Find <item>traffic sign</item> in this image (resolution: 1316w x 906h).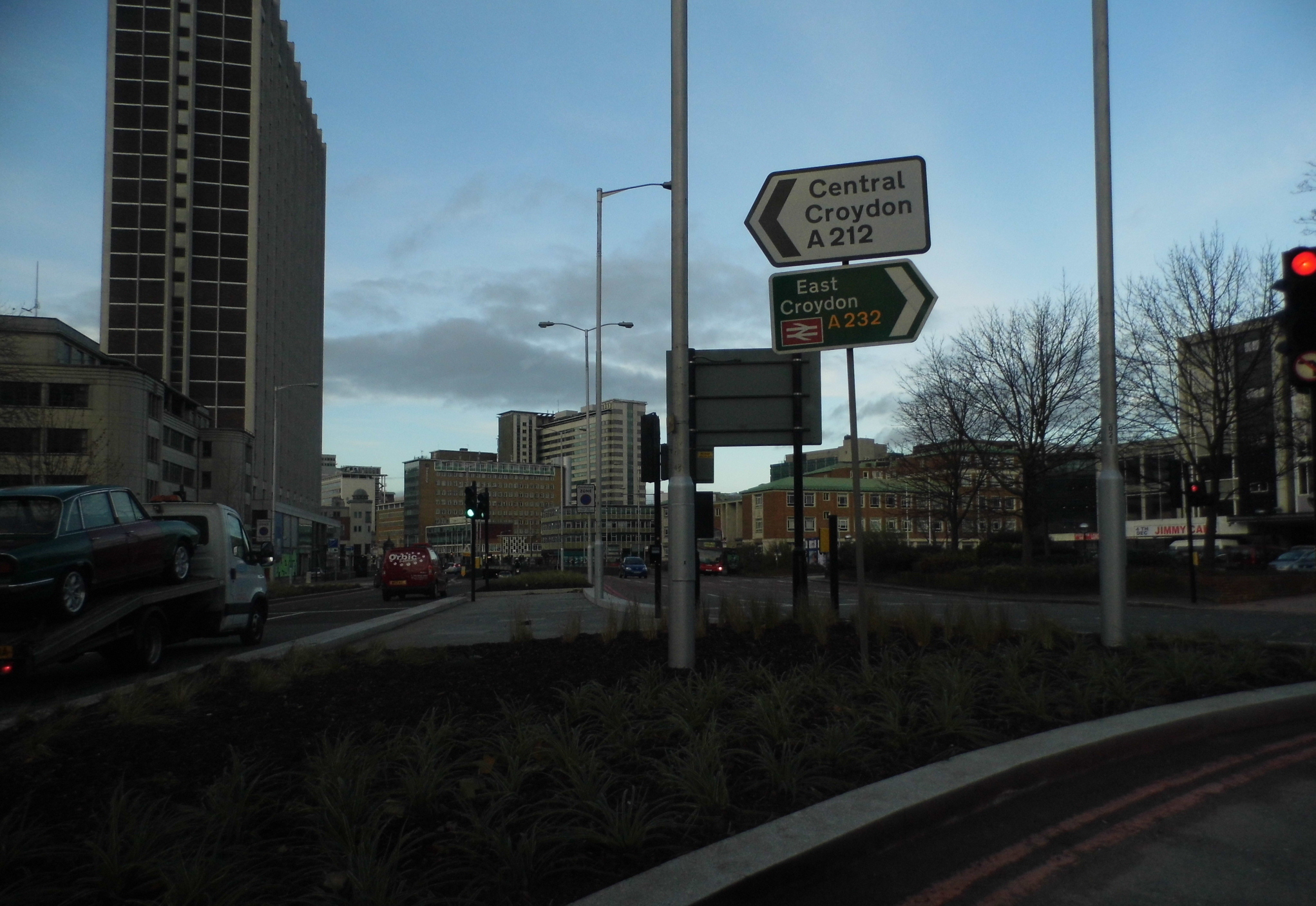
<bbox>479, 98, 599, 174</bbox>.
